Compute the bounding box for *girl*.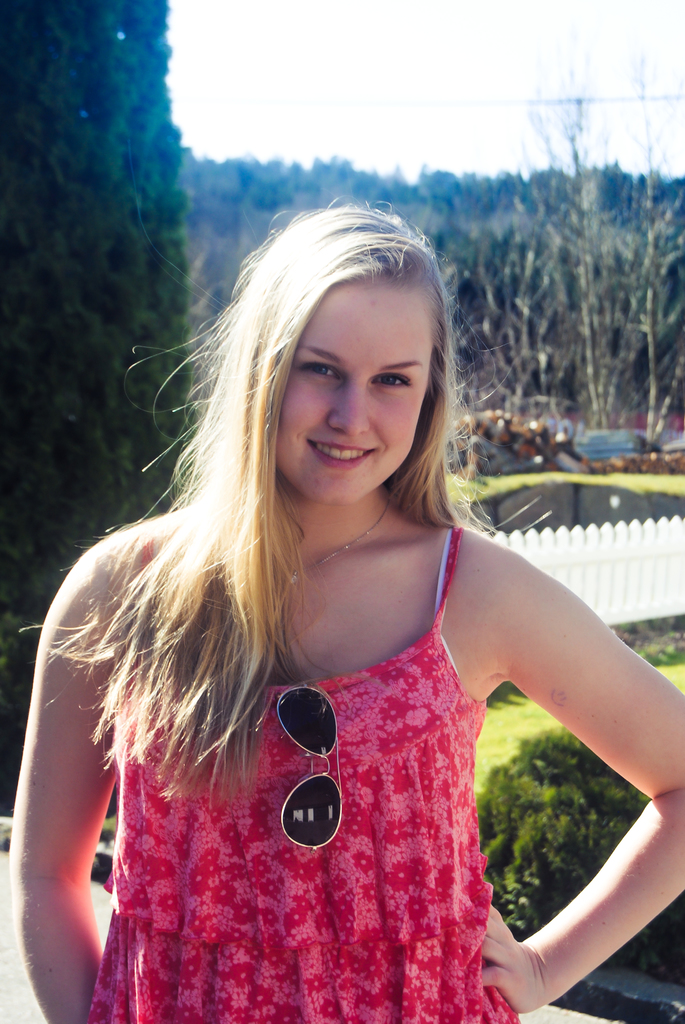
<box>10,197,684,1023</box>.
